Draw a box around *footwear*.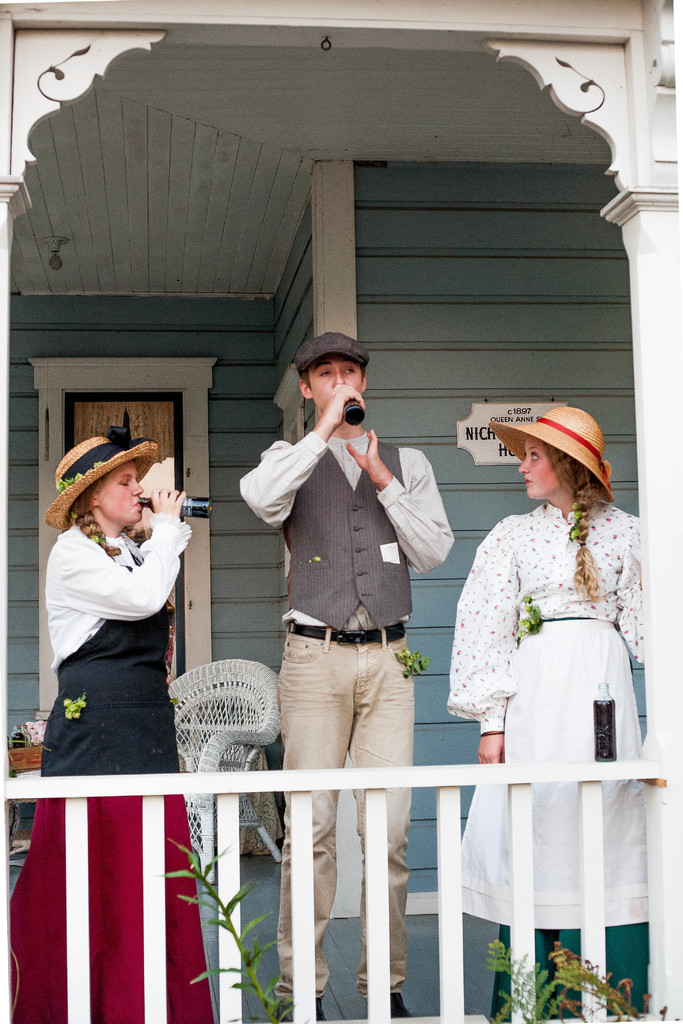
rect(281, 994, 324, 1023).
